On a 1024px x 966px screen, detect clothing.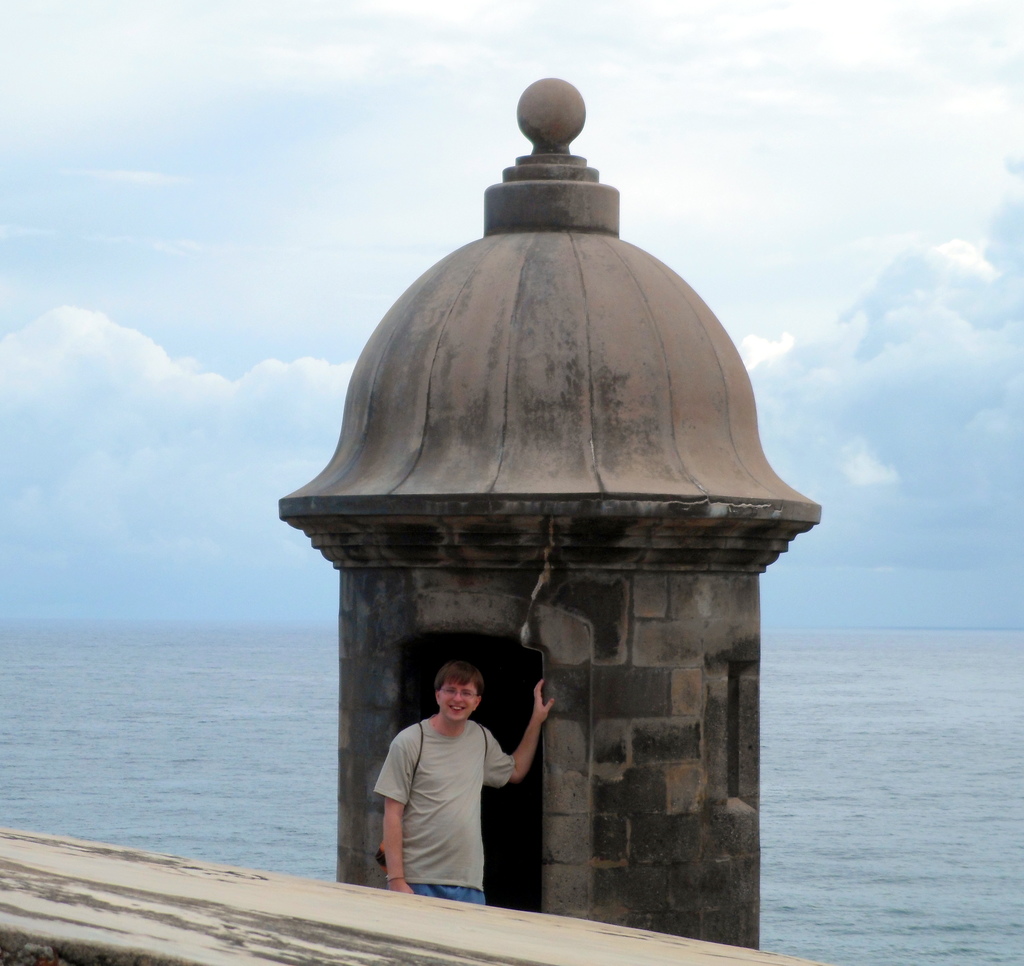
locate(372, 713, 513, 903).
